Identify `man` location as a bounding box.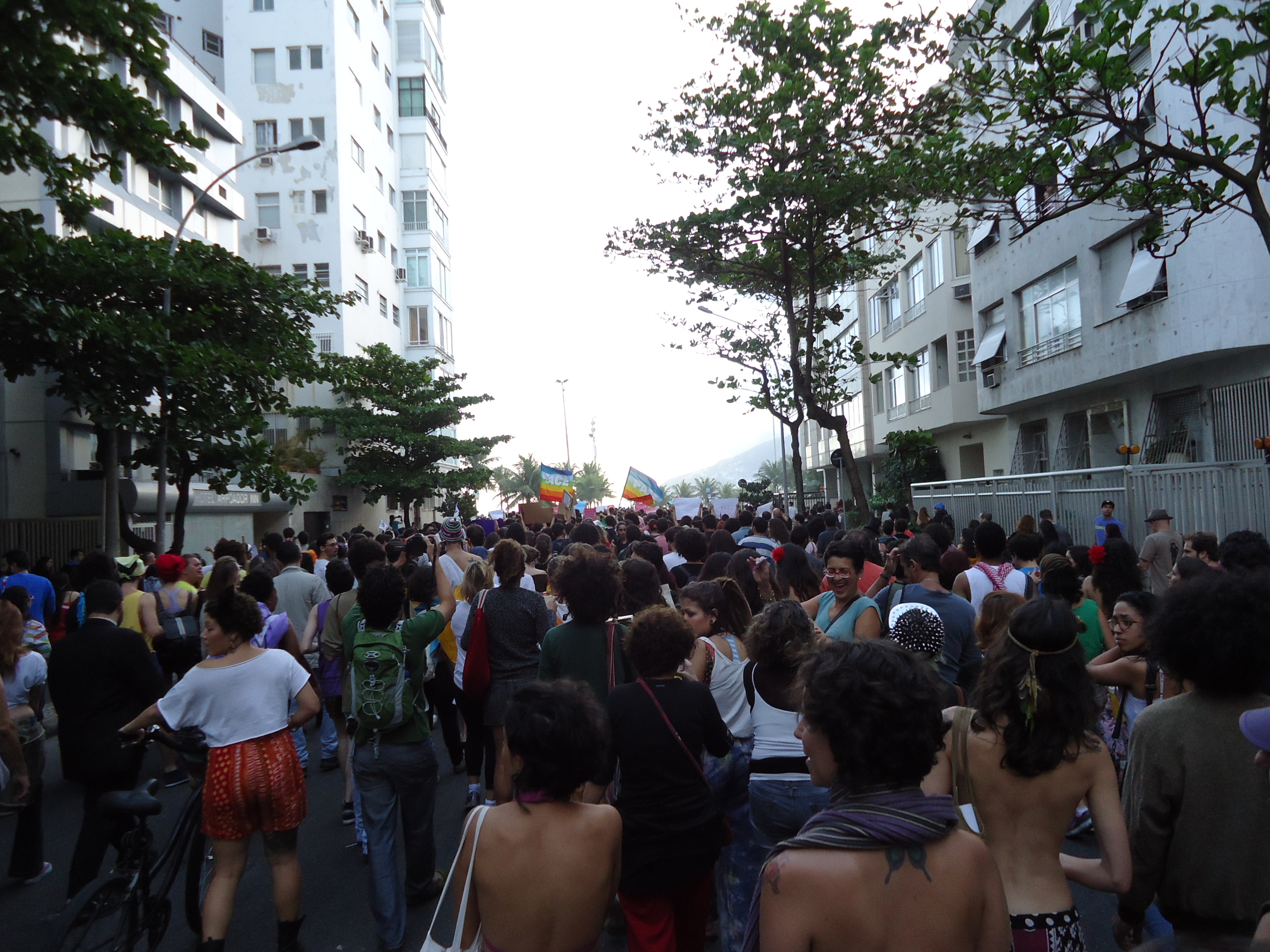
(363,253,382,278).
